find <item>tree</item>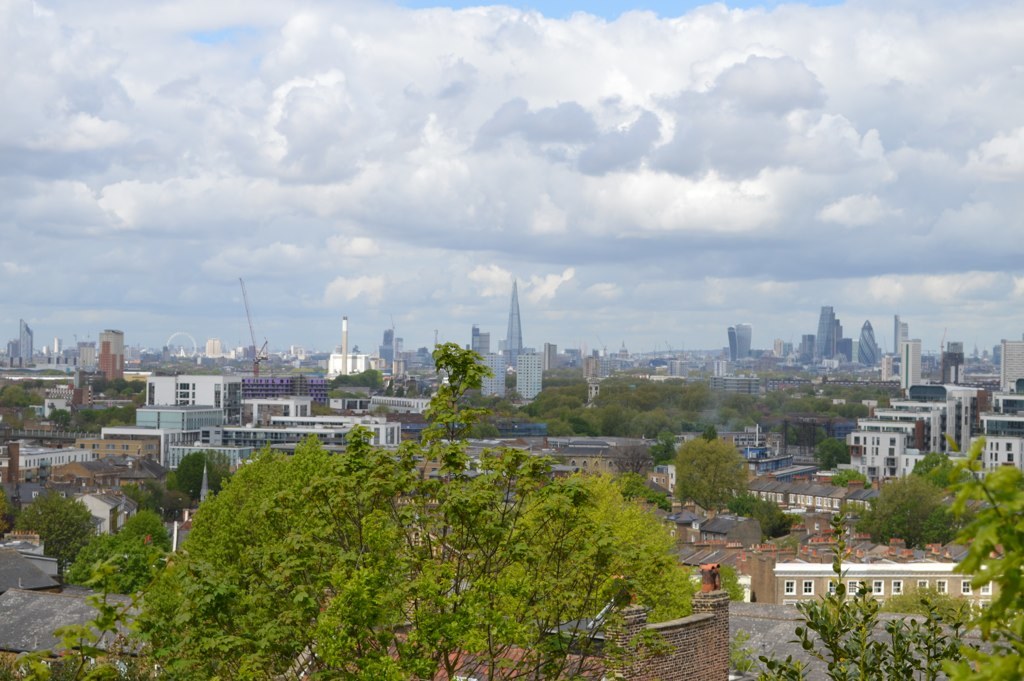
(9, 484, 93, 596)
